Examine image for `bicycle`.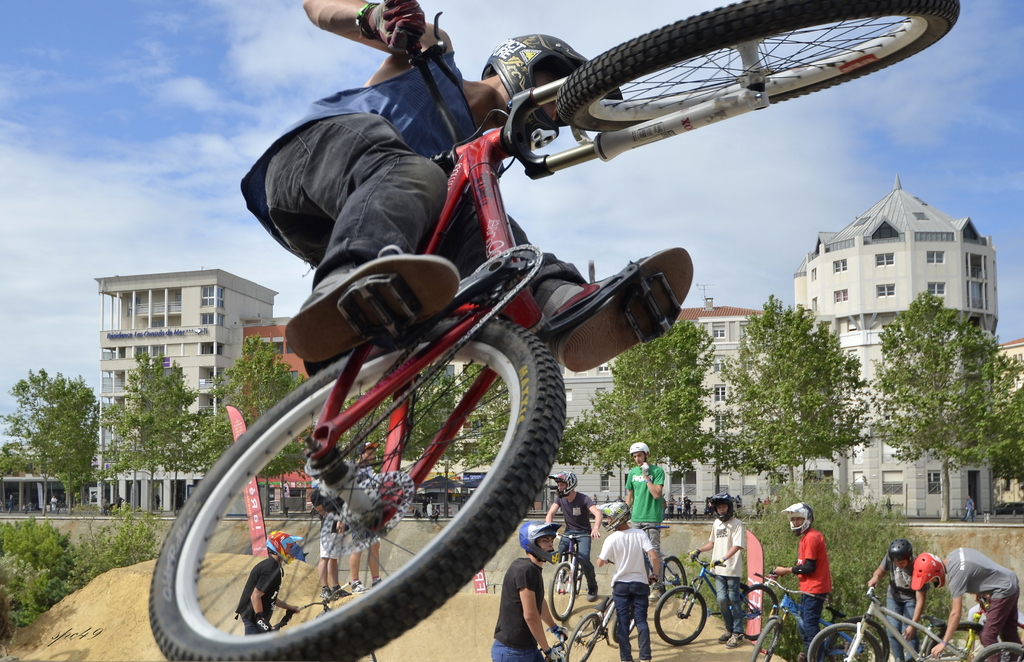
Examination result: box(973, 637, 1023, 661).
